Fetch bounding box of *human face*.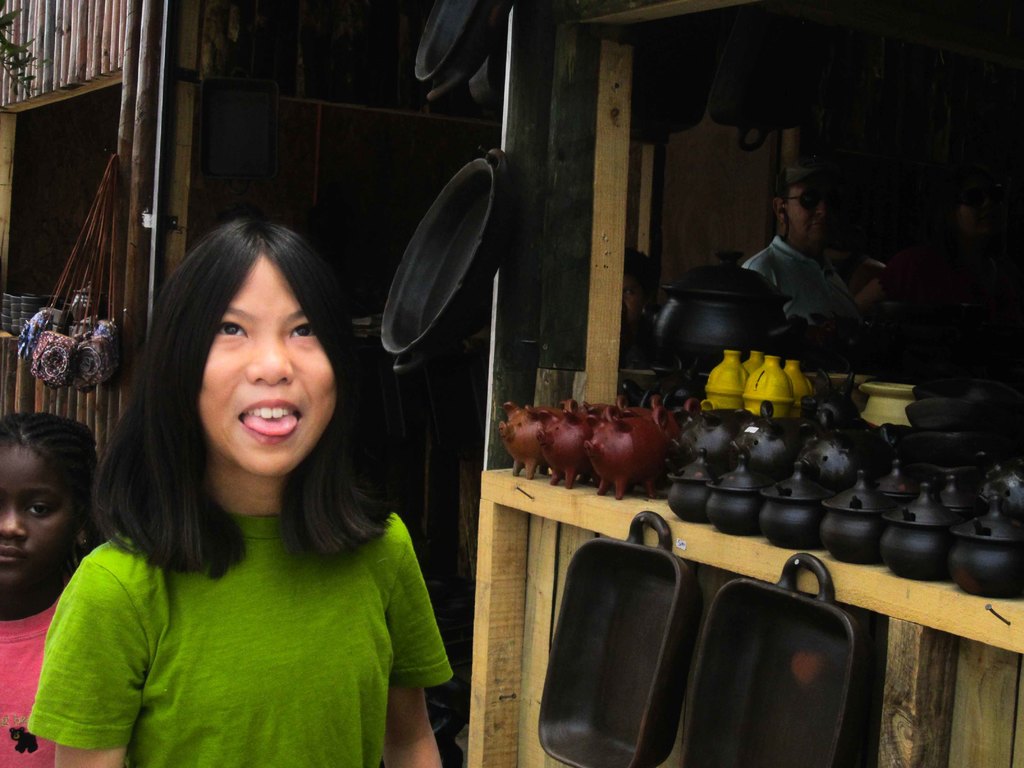
Bbox: x1=198, y1=252, x2=337, y2=477.
